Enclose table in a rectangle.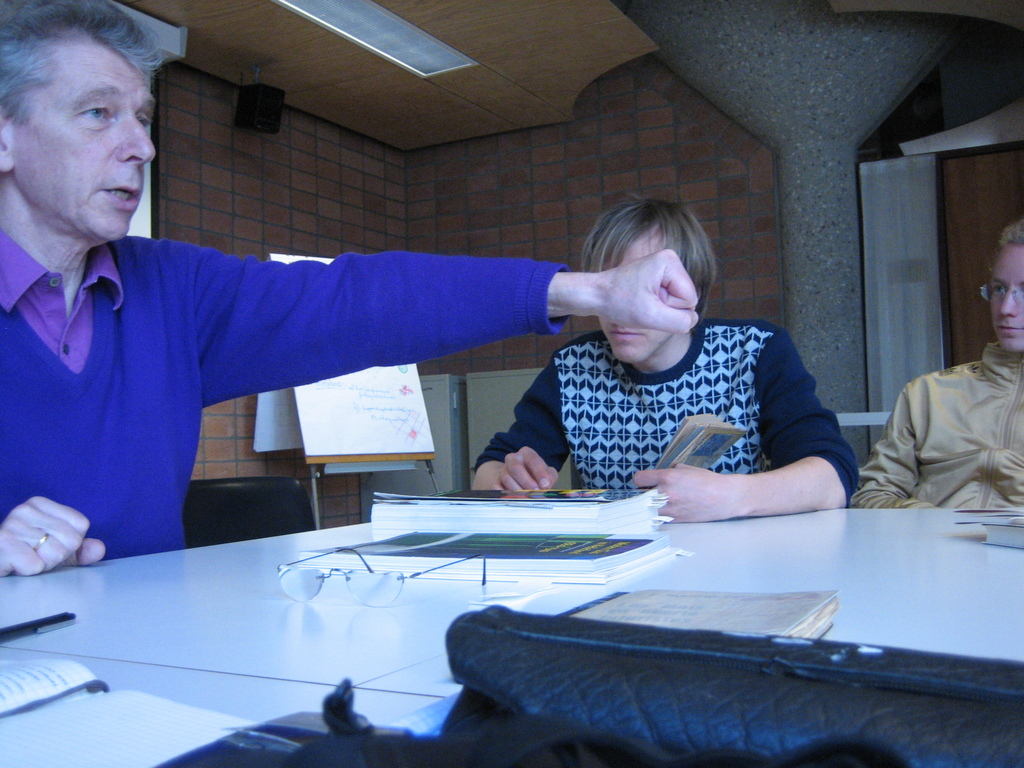
[x1=0, y1=502, x2=1023, y2=767].
